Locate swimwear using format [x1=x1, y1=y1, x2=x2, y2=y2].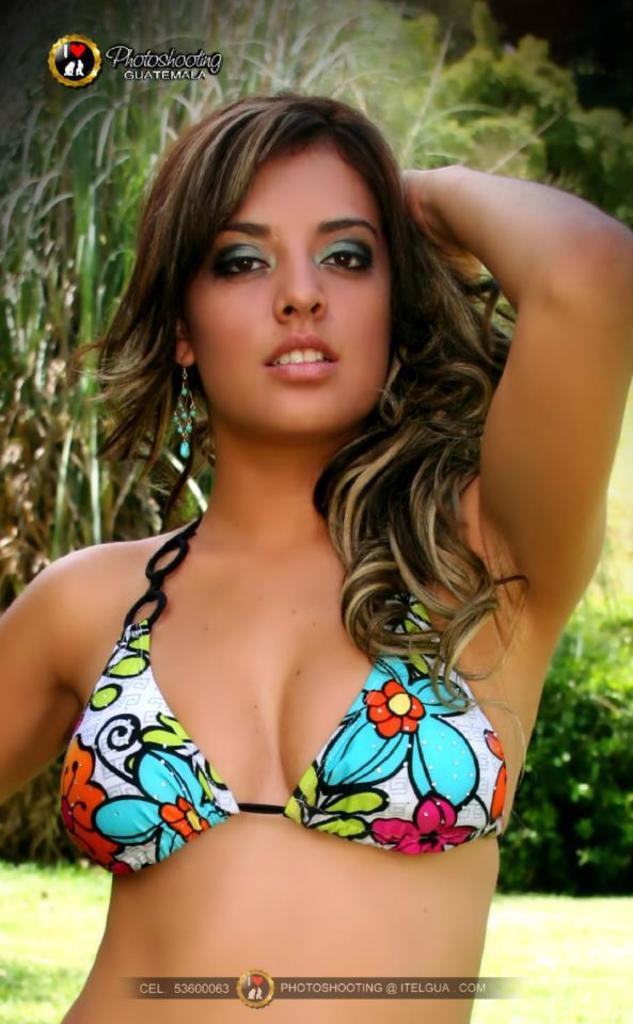
[x1=50, y1=513, x2=509, y2=876].
